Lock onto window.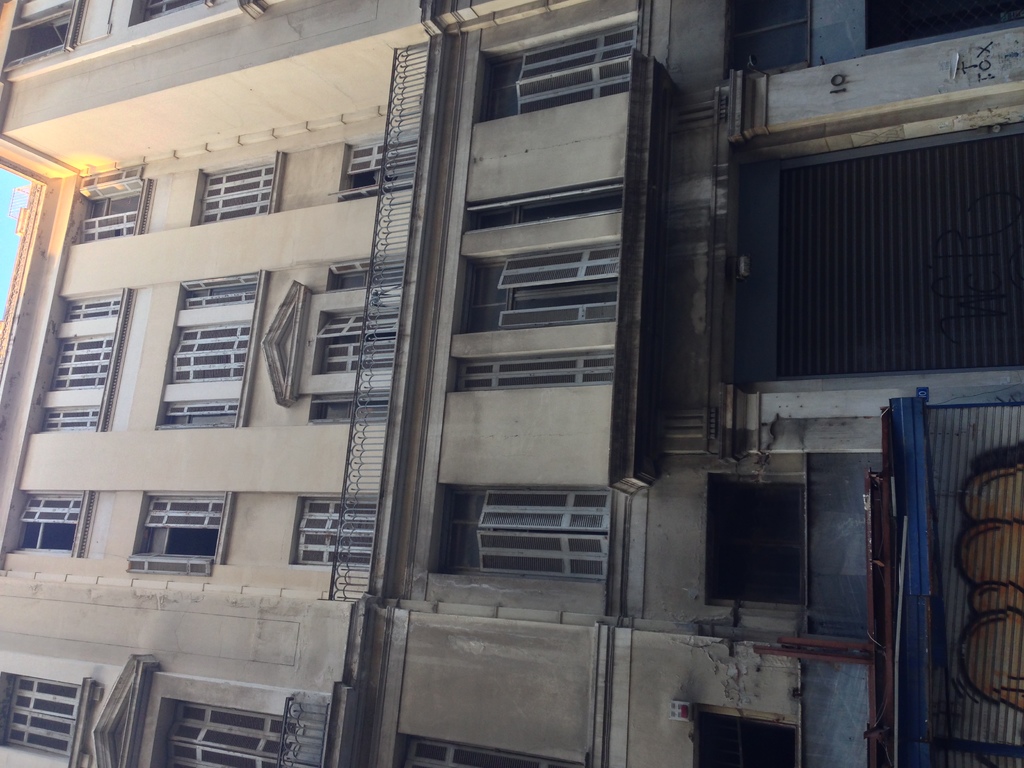
Locked: 296 499 377 569.
